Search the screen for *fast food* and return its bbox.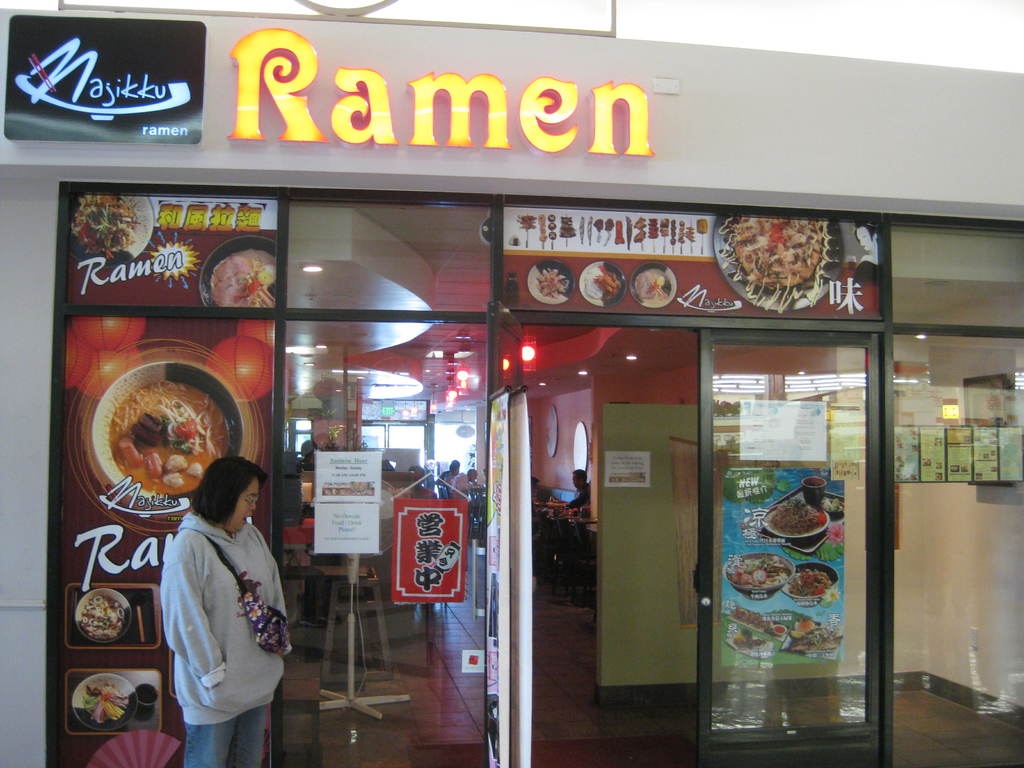
Found: [x1=516, y1=212, x2=536, y2=232].
